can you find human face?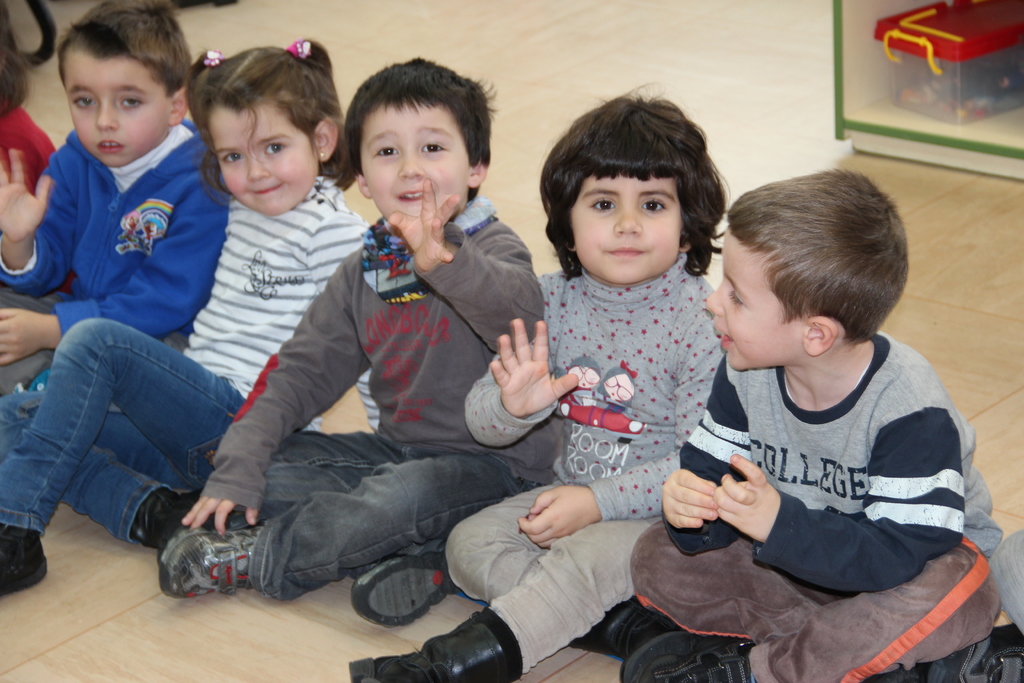
Yes, bounding box: 69,40,172,168.
